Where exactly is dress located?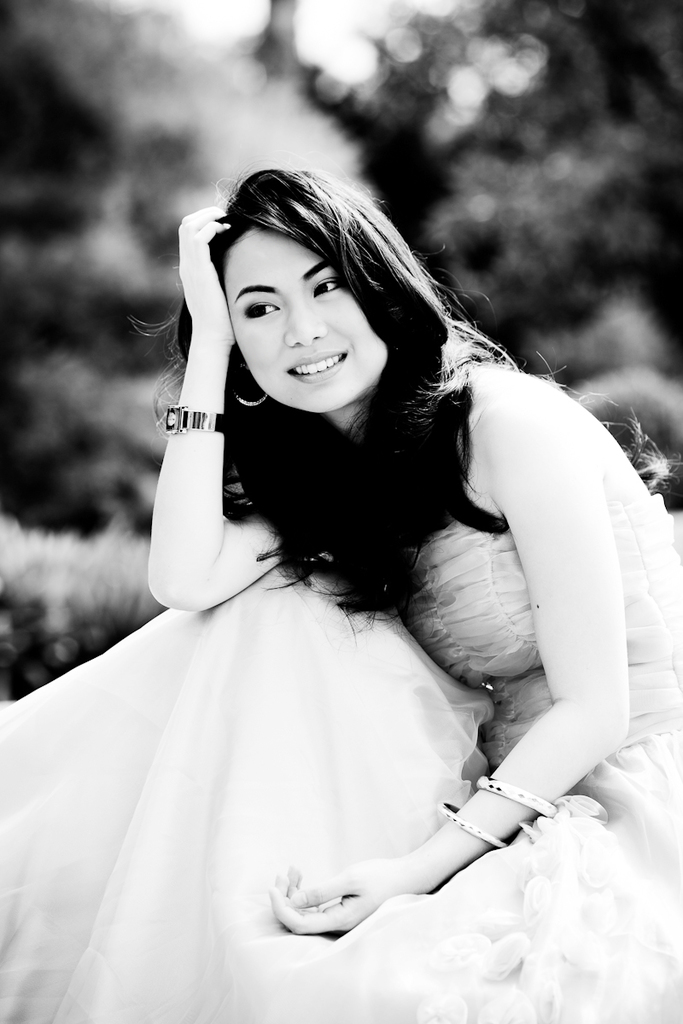
Its bounding box is <region>0, 494, 682, 1023</region>.
